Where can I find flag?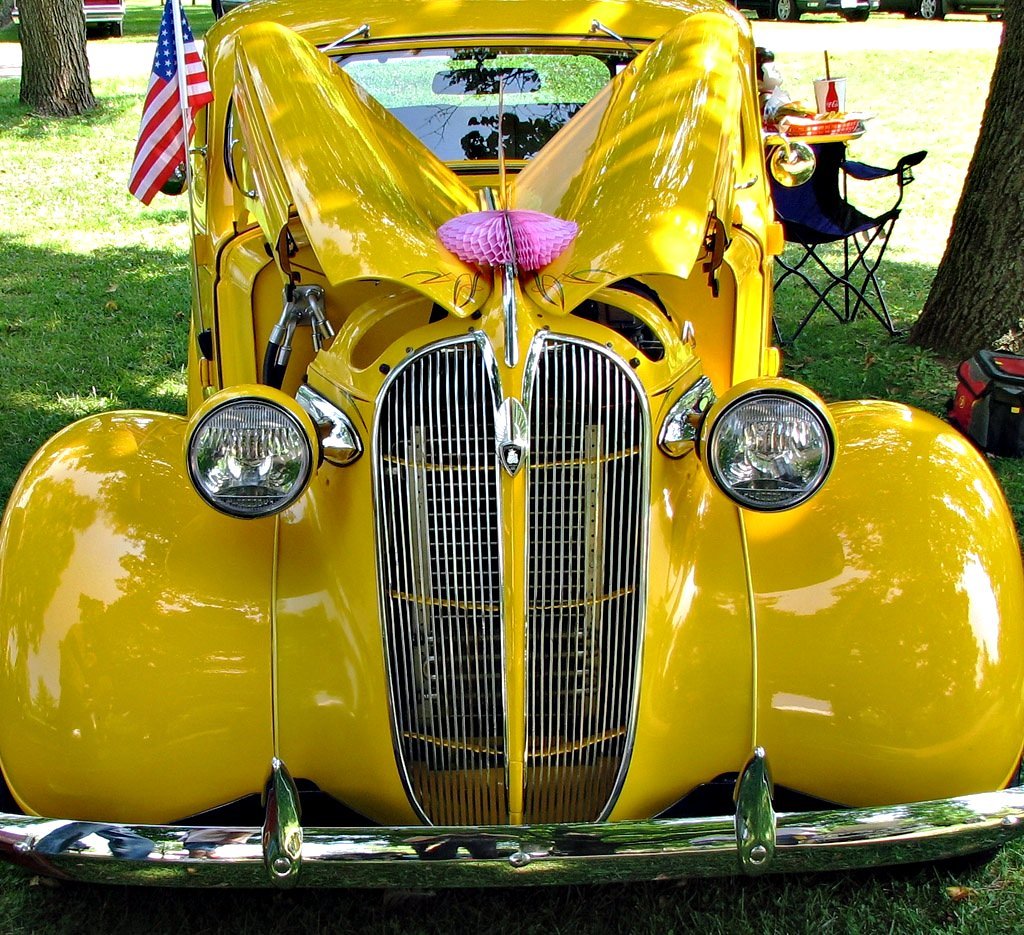
You can find it at box(128, 0, 220, 204).
